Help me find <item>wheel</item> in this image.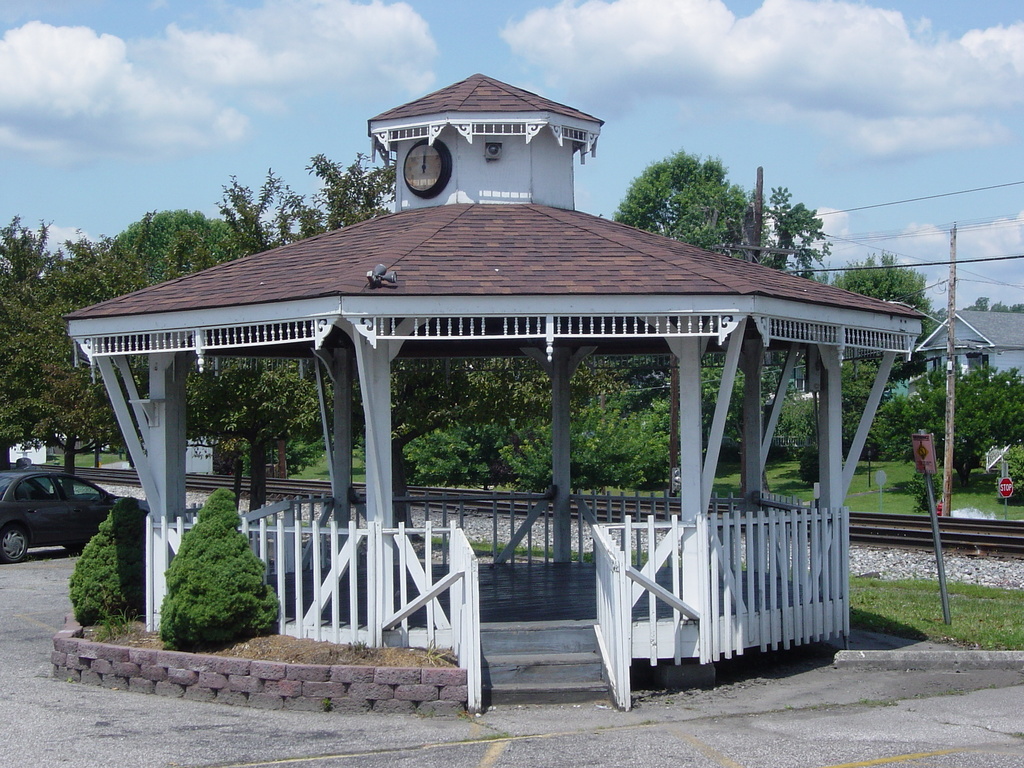
Found it: x1=0, y1=520, x2=28, y2=564.
